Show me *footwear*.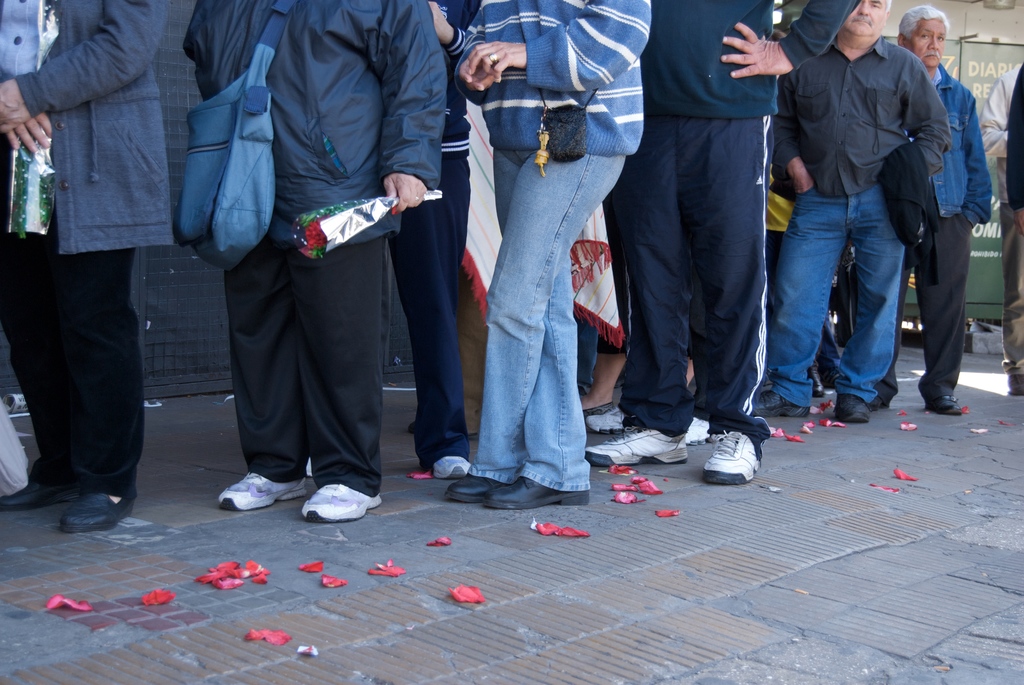
*footwear* is here: [831, 393, 868, 426].
